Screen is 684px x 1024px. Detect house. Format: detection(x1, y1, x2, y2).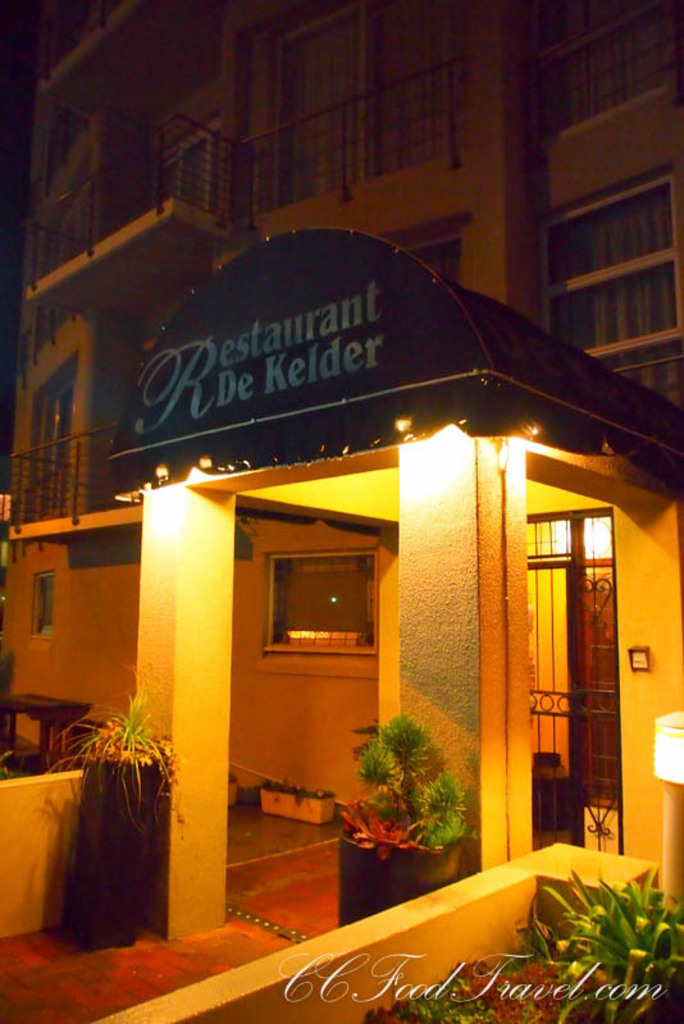
detection(0, 0, 683, 1023).
